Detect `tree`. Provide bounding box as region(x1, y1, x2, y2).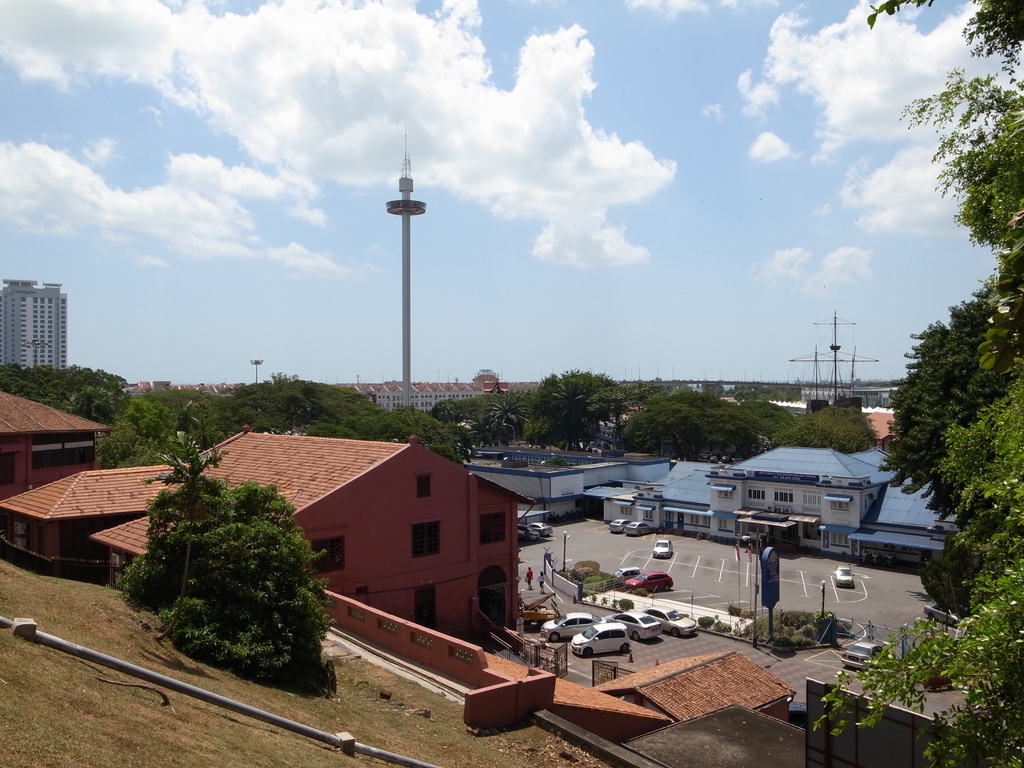
region(900, 66, 1022, 246).
